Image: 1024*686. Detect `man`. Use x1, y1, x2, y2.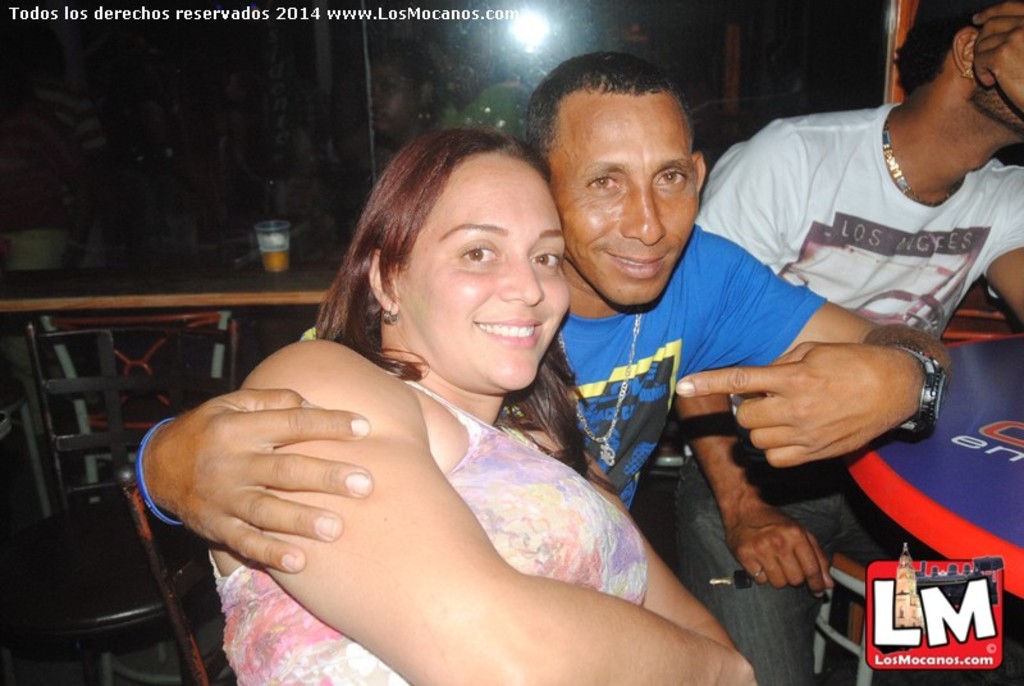
118, 52, 956, 545.
